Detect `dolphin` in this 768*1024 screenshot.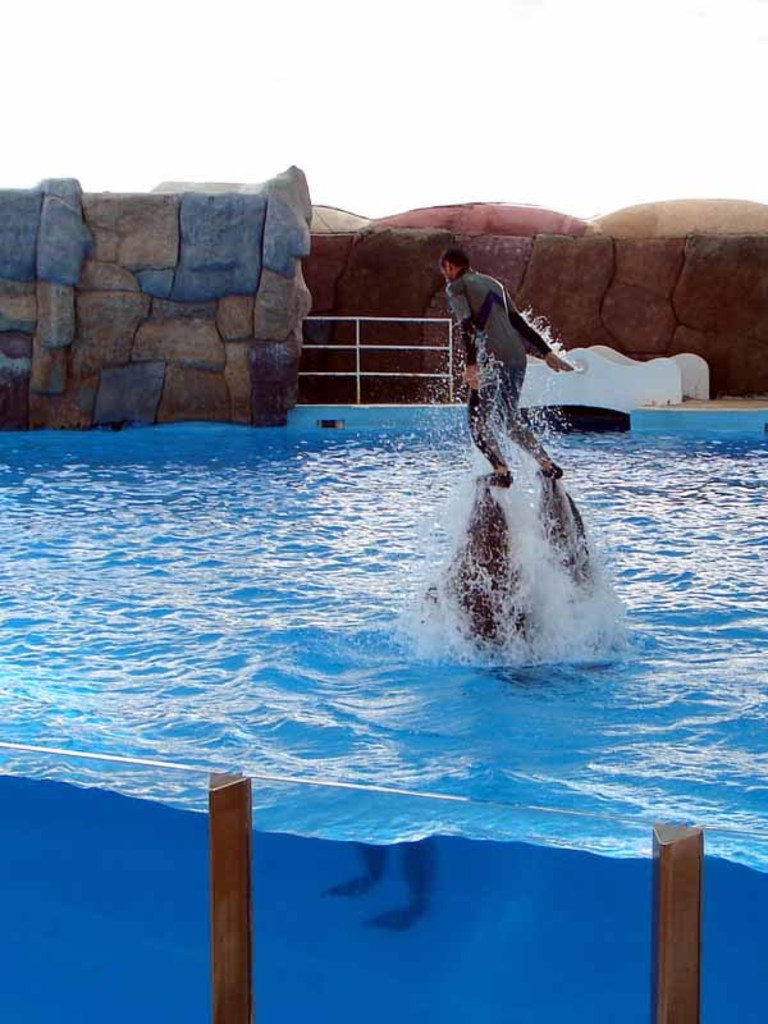
Detection: box(428, 484, 535, 663).
